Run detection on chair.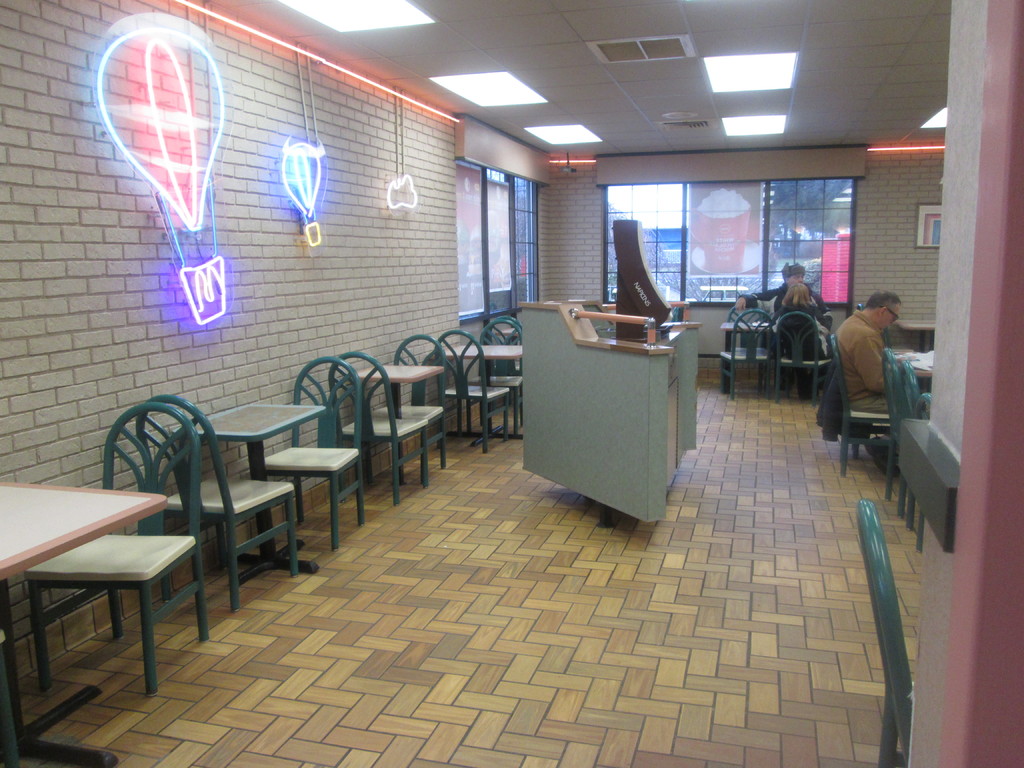
Result: Rect(826, 332, 888, 474).
